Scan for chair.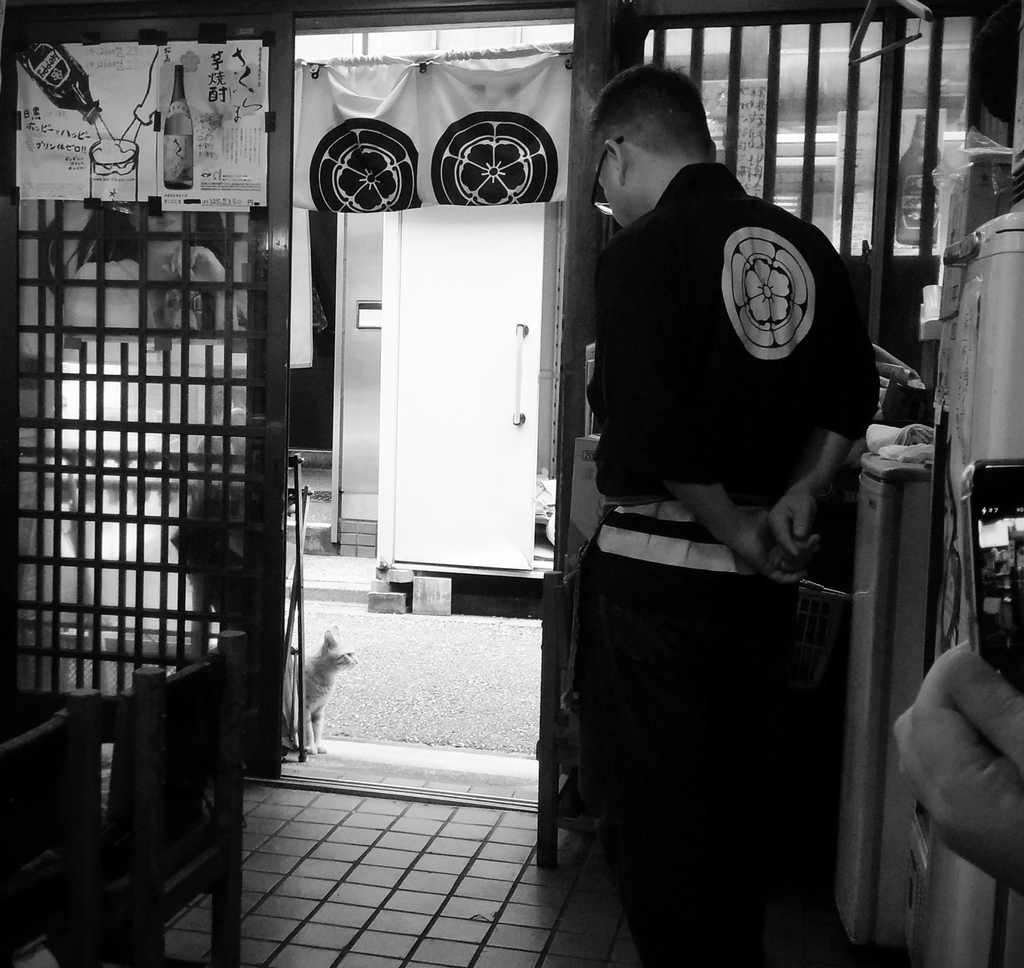
Scan result: <region>96, 624, 252, 967</region>.
